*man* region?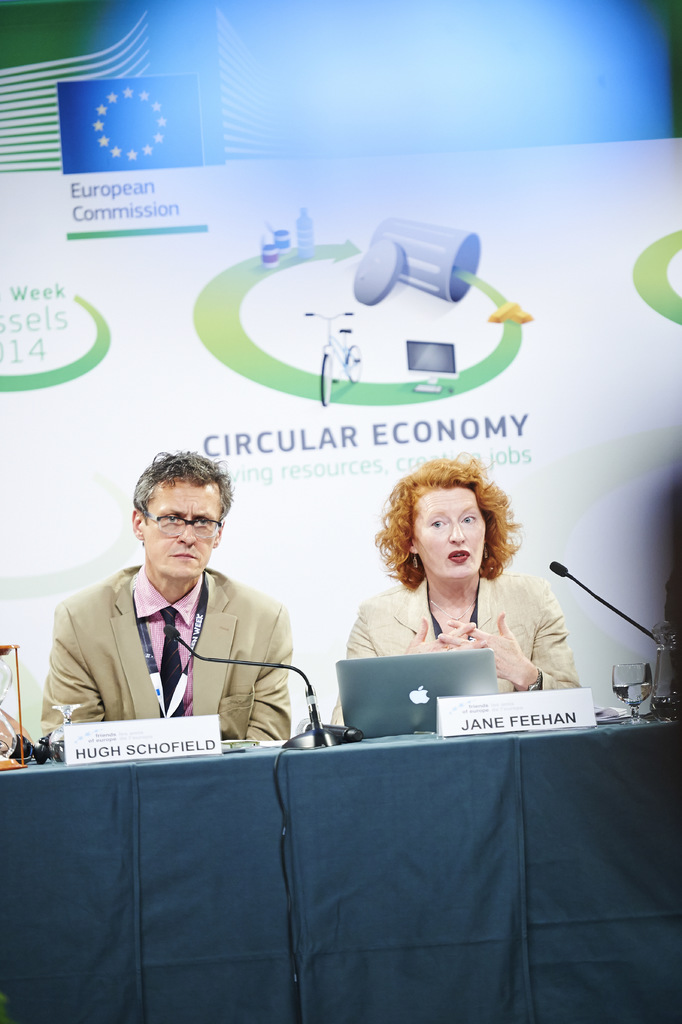
bbox=[29, 466, 322, 785]
